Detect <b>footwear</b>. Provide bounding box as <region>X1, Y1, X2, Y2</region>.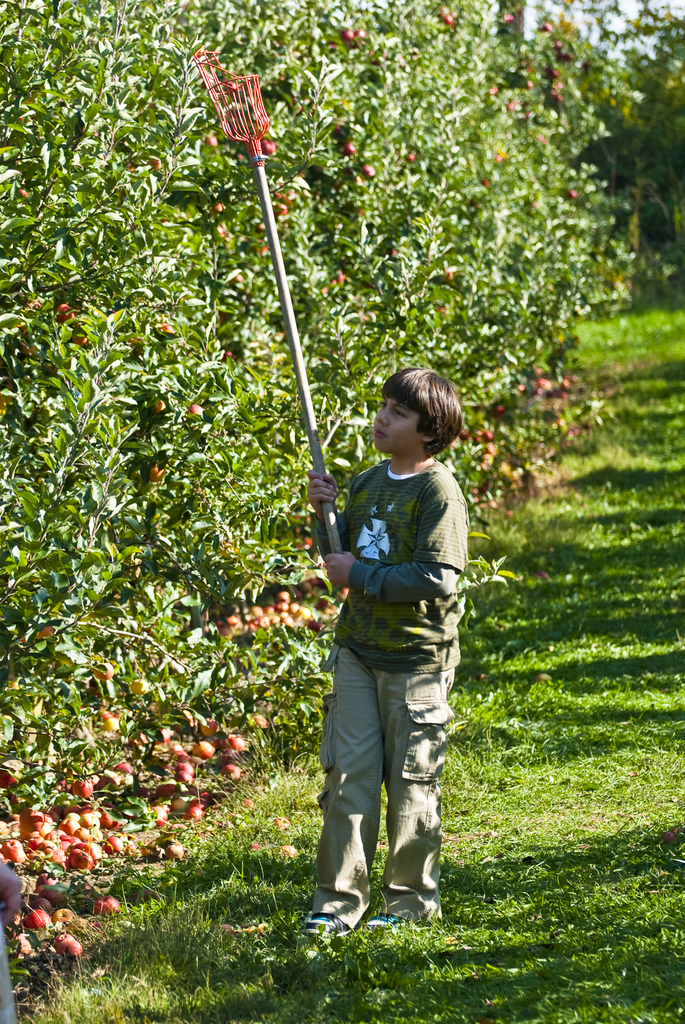
<region>298, 911, 350, 945</region>.
